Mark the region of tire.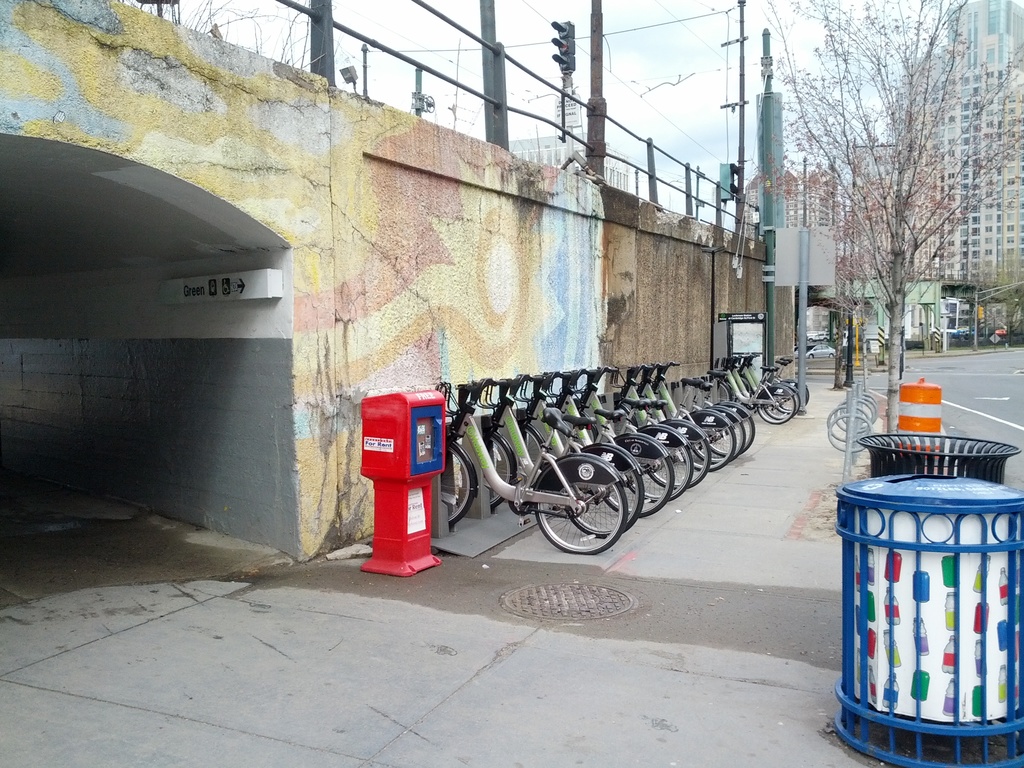
Region: left=490, top=436, right=513, bottom=508.
